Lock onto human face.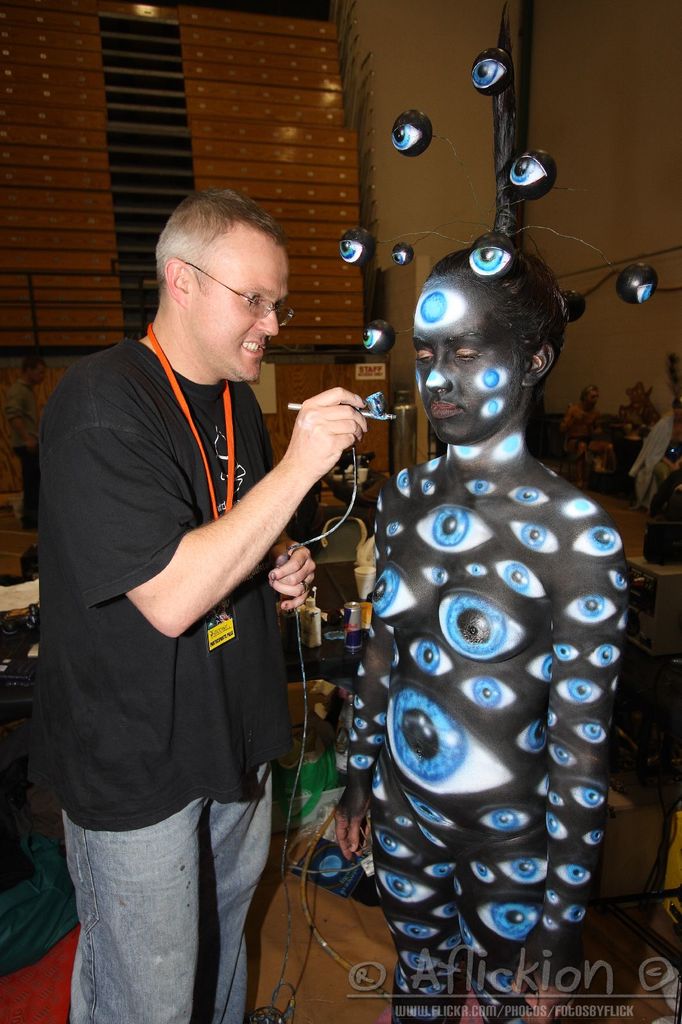
Locked: (188,239,291,392).
